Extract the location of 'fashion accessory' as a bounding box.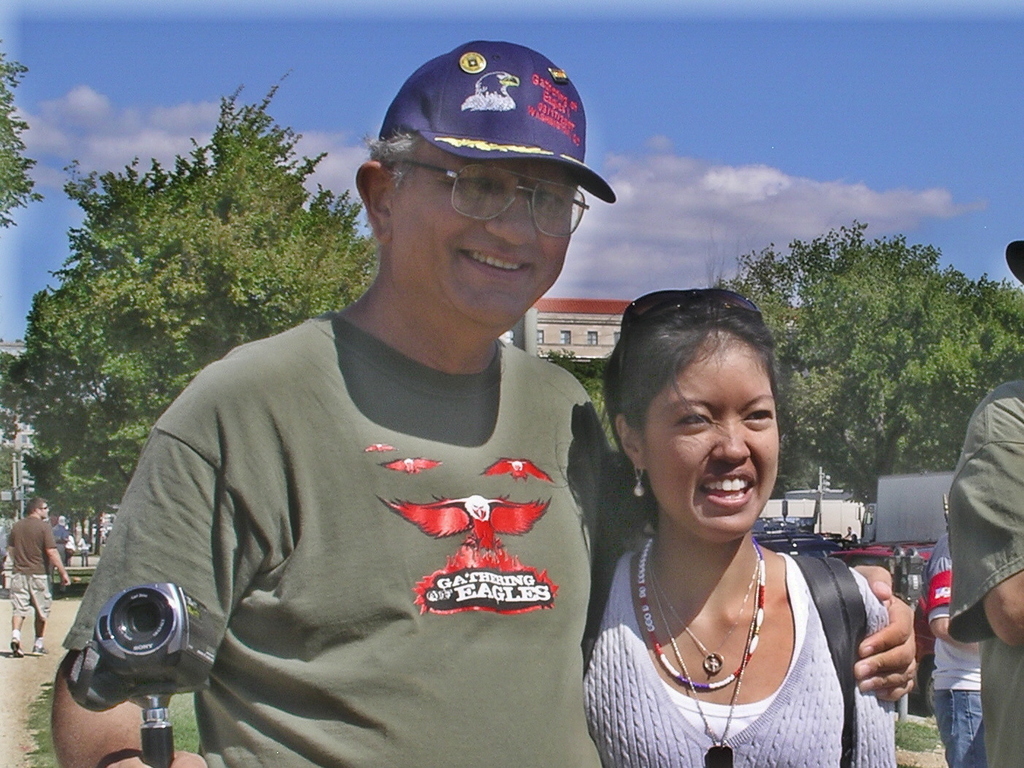
<region>636, 538, 766, 767</region>.
